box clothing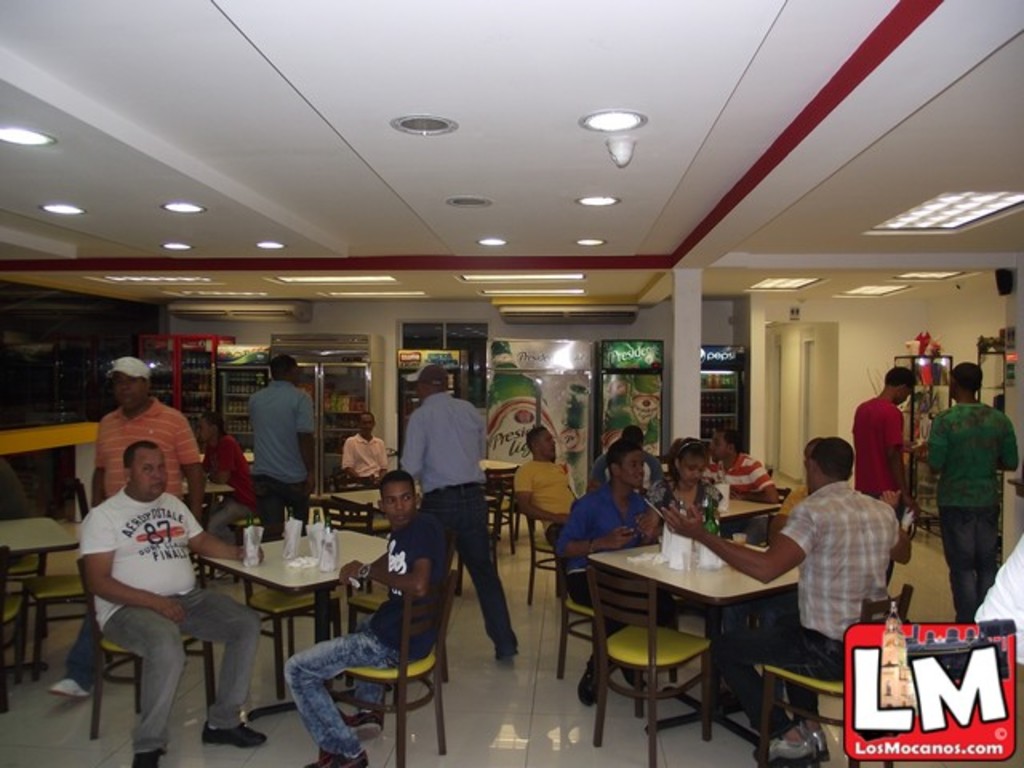
l=592, t=451, r=667, b=494
